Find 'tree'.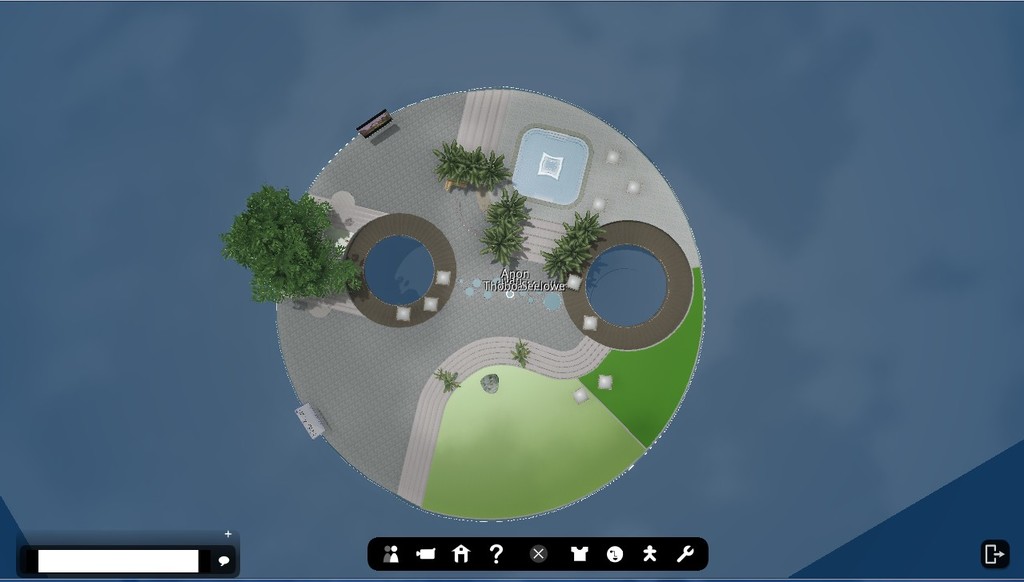
bbox=[433, 141, 509, 192].
